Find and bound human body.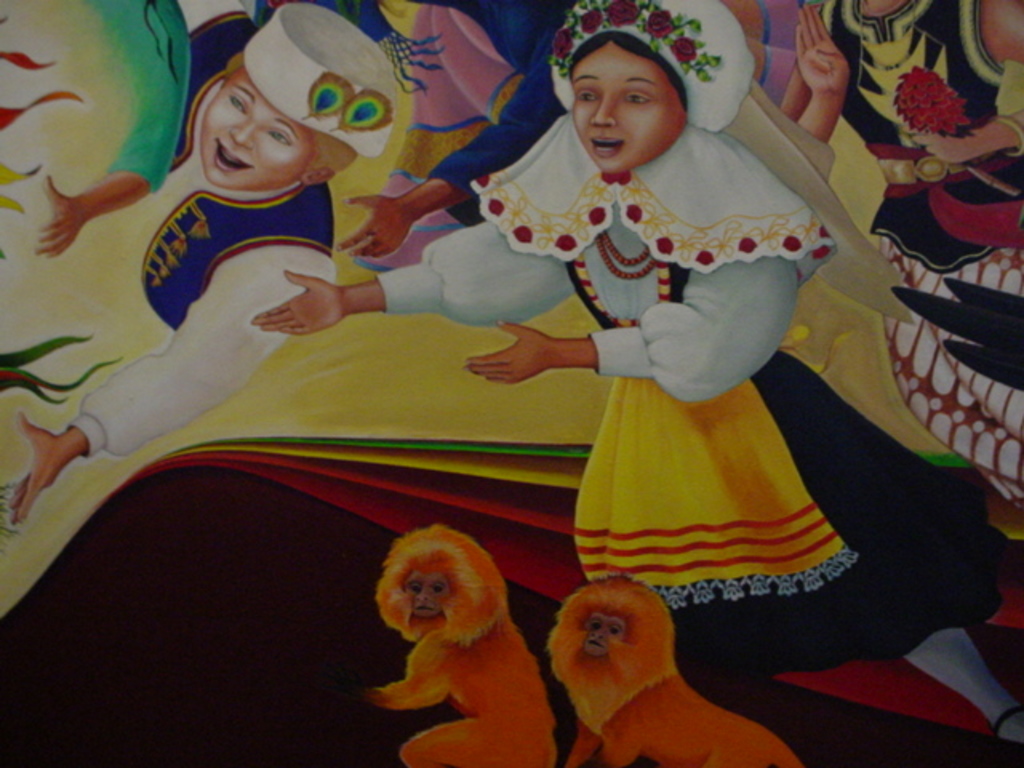
Bound: select_region(776, 0, 1022, 523).
